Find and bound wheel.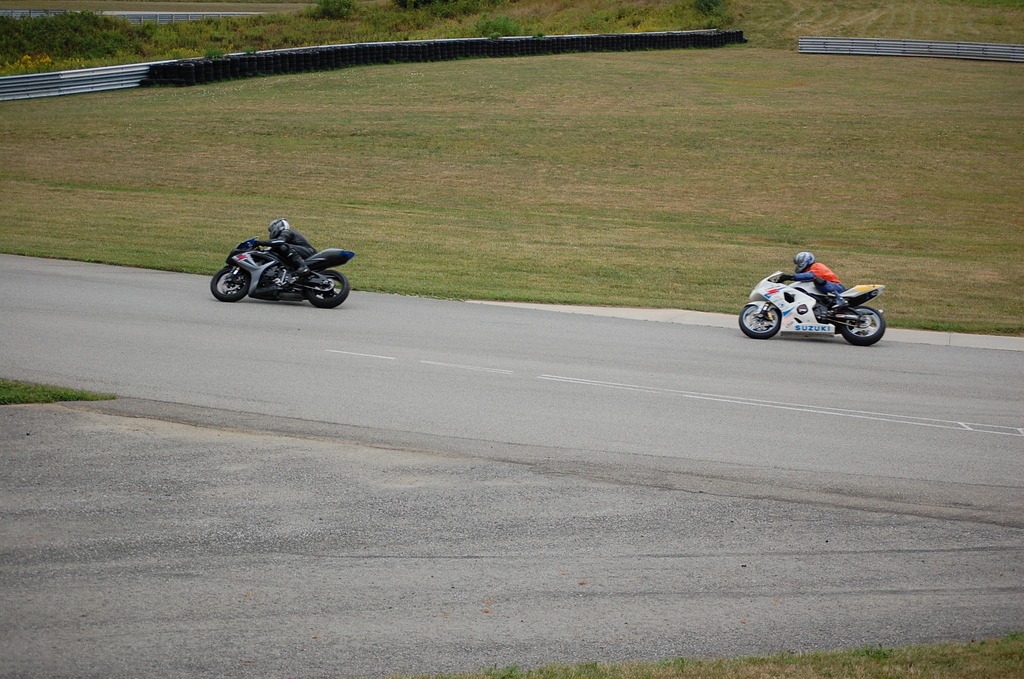
Bound: {"x1": 305, "y1": 271, "x2": 351, "y2": 311}.
